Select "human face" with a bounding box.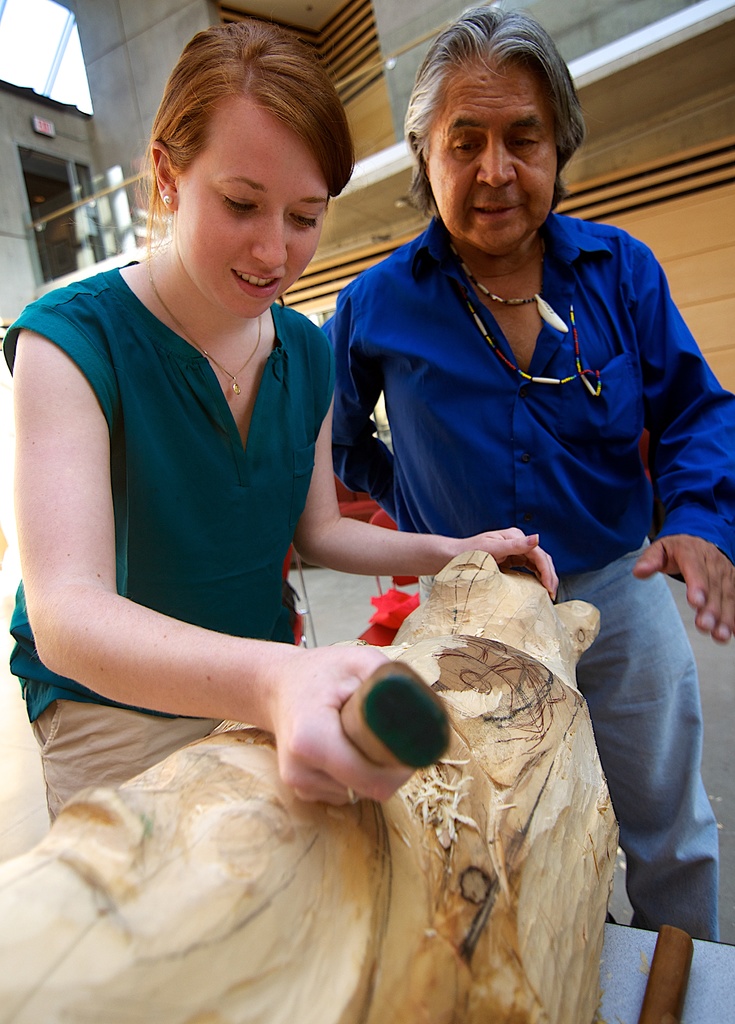
177, 124, 332, 323.
